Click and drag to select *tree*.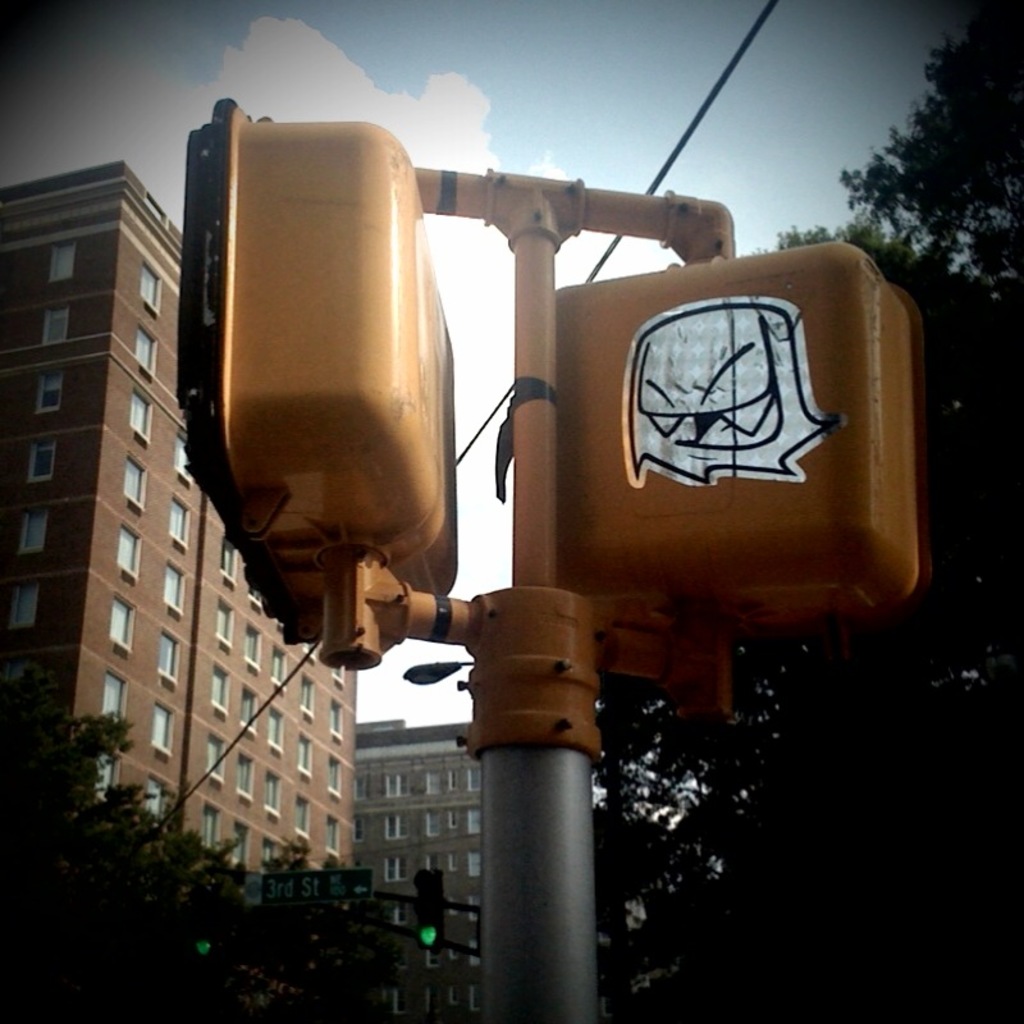
Selection: {"x1": 589, "y1": 0, "x2": 1023, "y2": 1023}.
